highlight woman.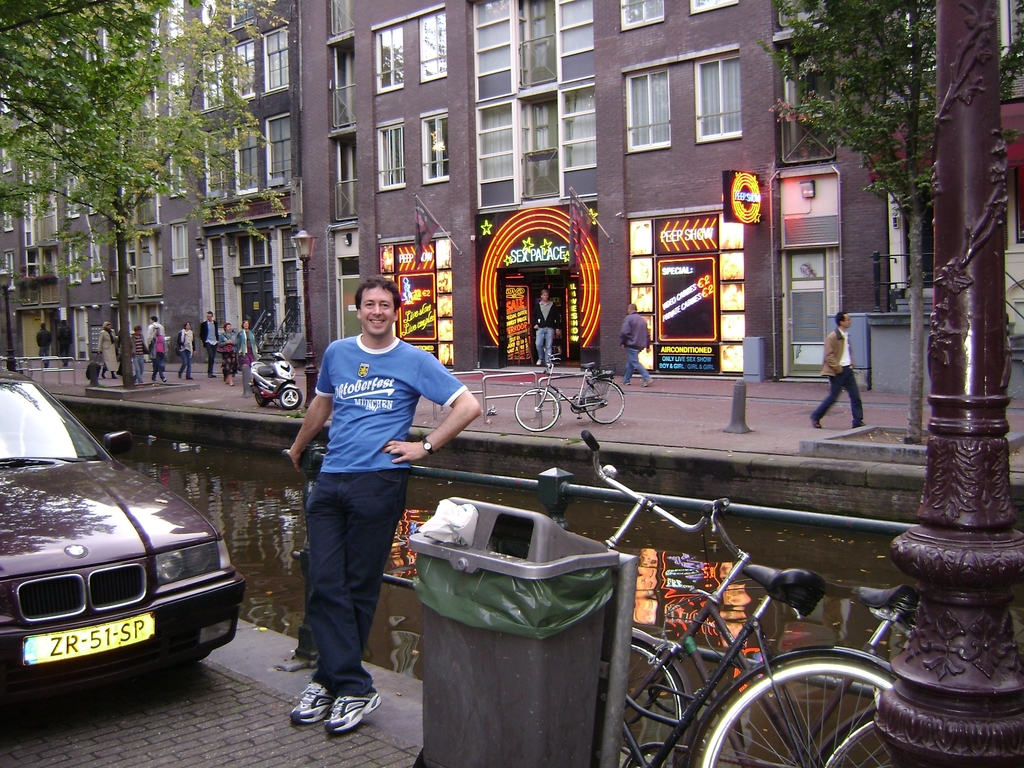
Highlighted region: l=177, t=320, r=198, b=381.
